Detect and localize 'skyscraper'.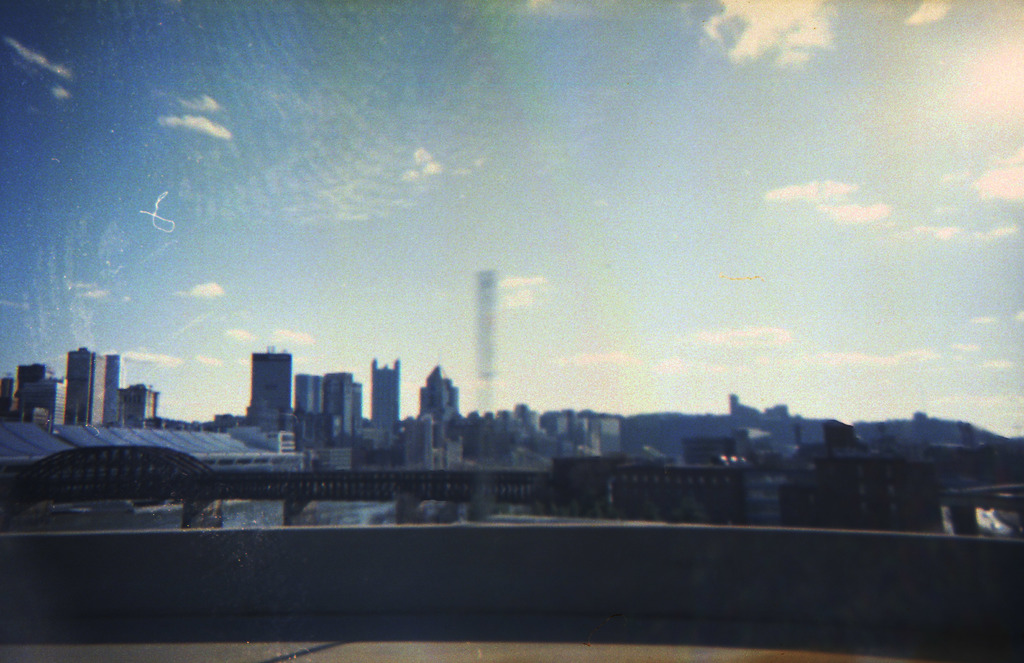
Localized at {"x1": 332, "y1": 365, "x2": 358, "y2": 440}.
